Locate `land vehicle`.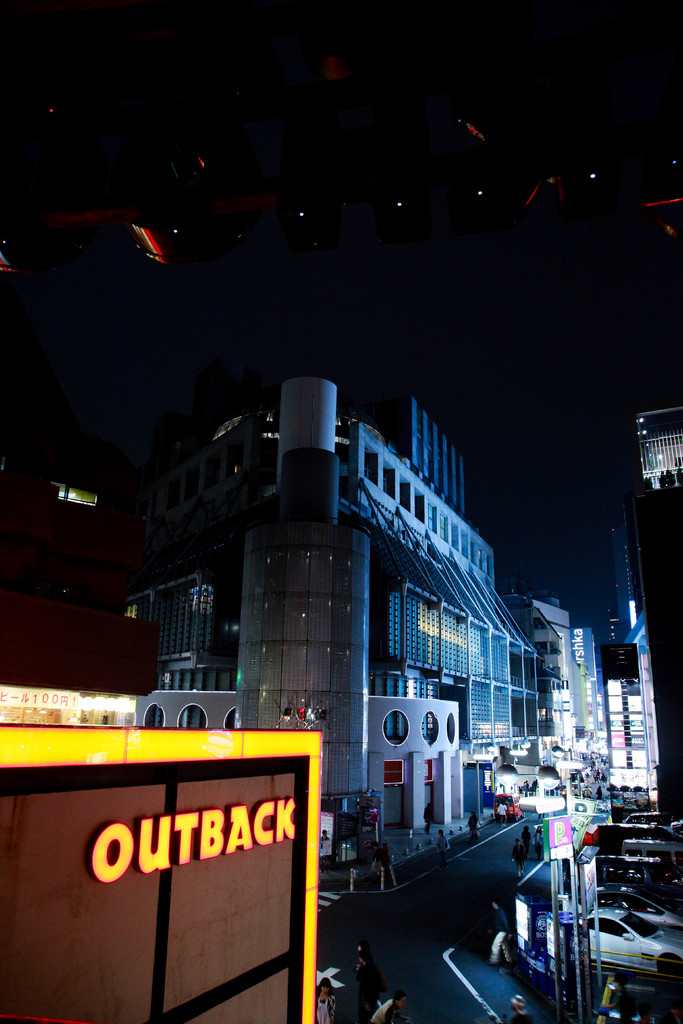
Bounding box: select_region(534, 898, 682, 970).
